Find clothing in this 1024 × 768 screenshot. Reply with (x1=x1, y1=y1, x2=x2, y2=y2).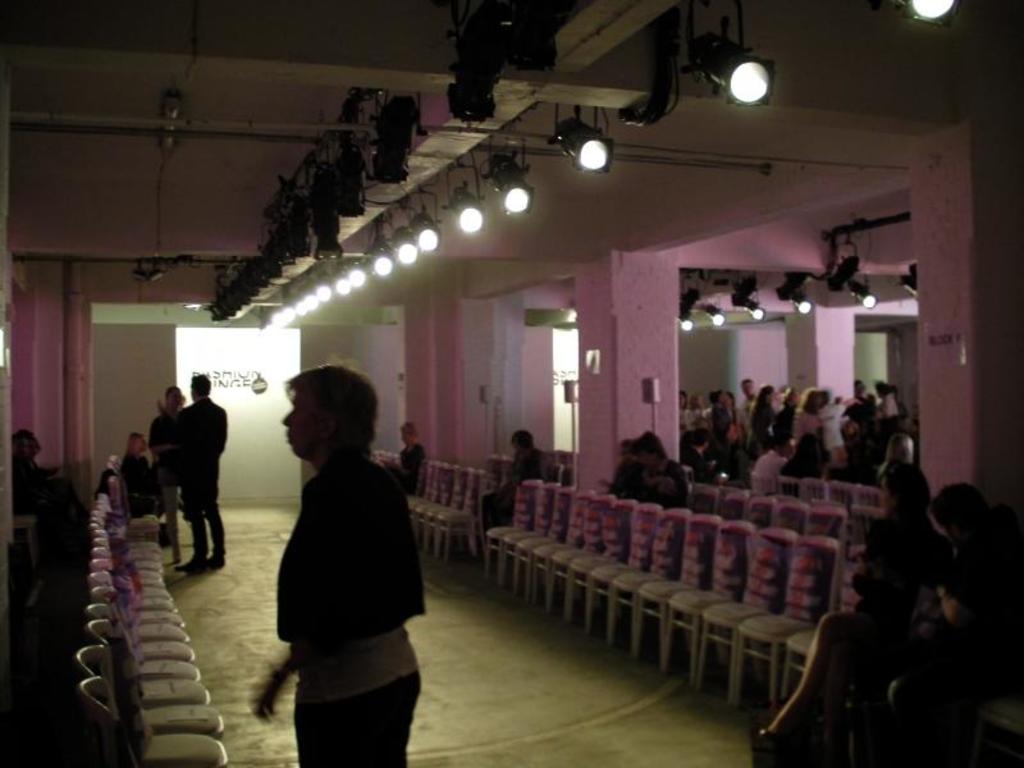
(x1=474, y1=436, x2=547, y2=548).
